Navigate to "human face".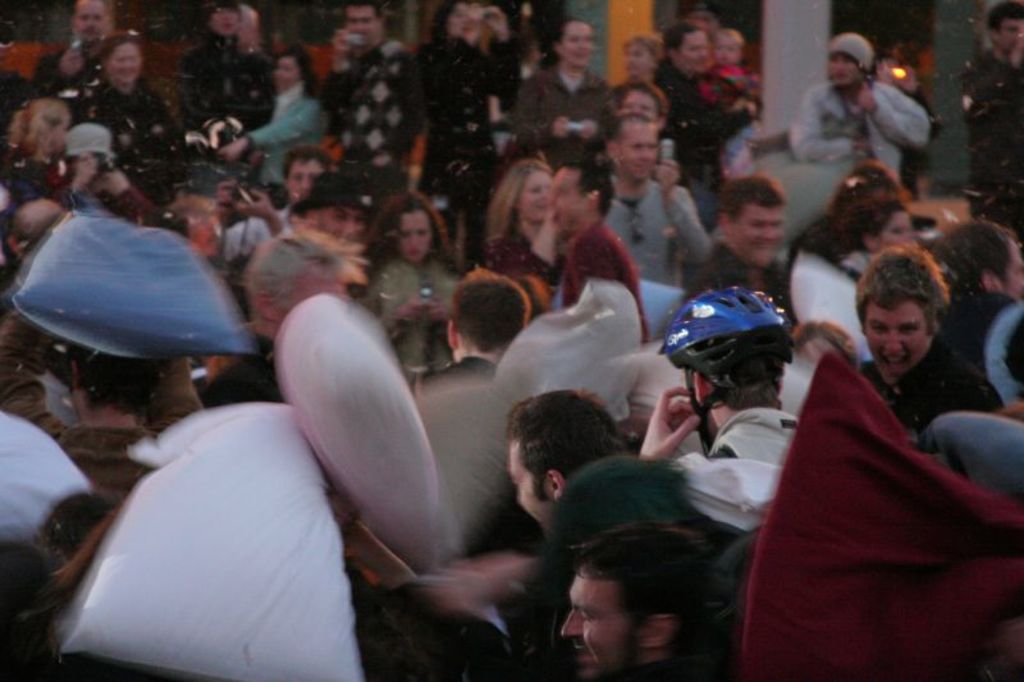
Navigation target: locate(681, 28, 705, 72).
